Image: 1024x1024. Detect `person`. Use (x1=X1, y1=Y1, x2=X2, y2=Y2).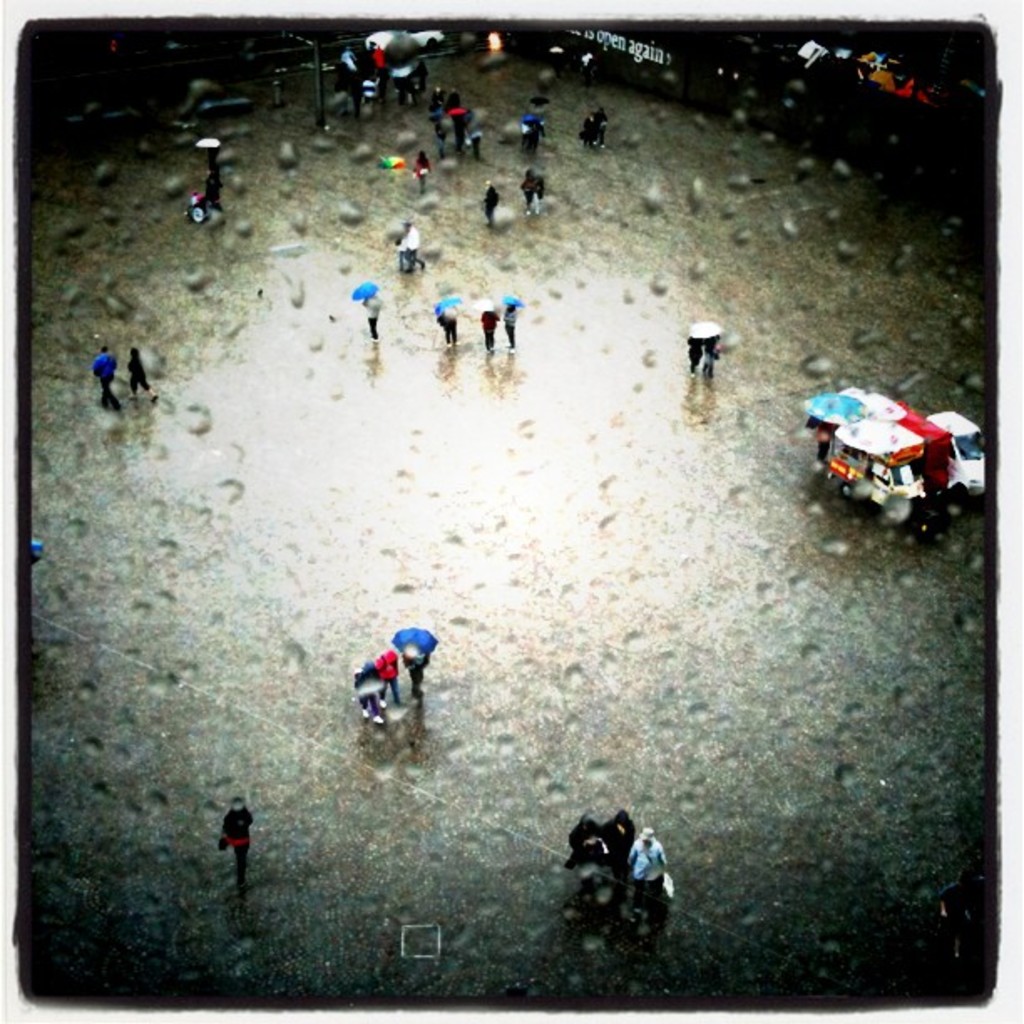
(x1=407, y1=55, x2=435, y2=99).
